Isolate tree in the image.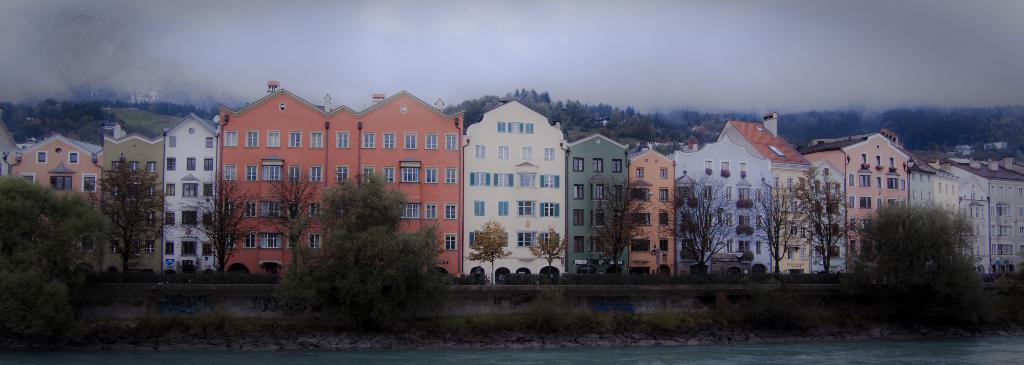
Isolated region: crop(662, 170, 734, 277).
